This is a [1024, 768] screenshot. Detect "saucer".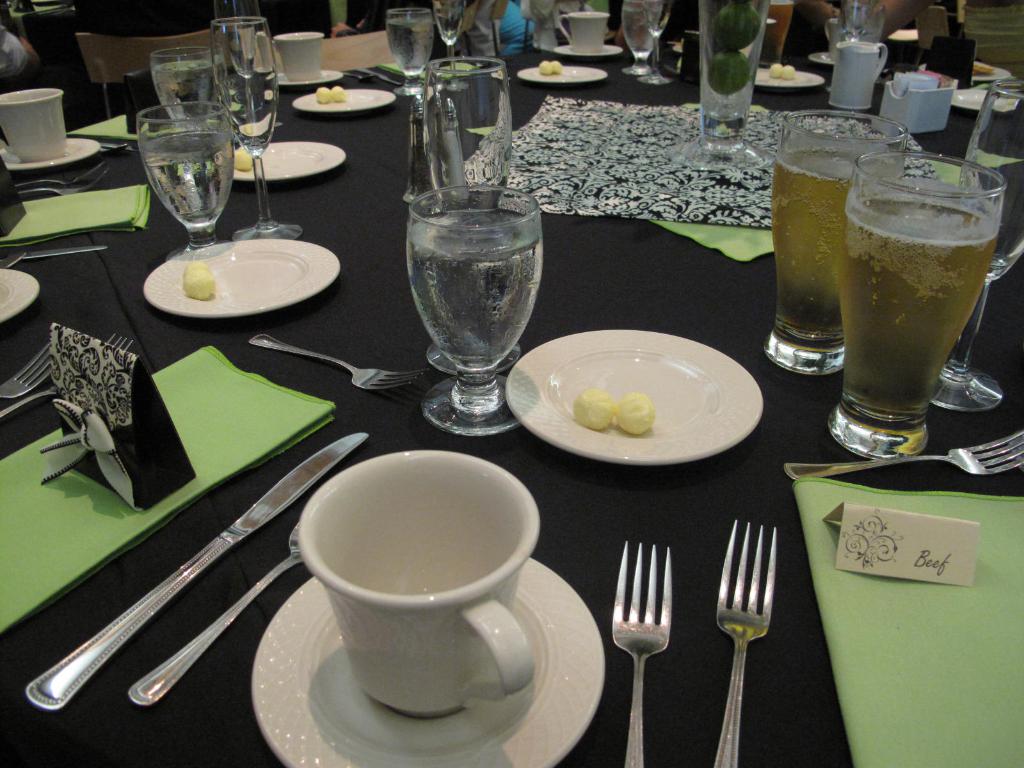
236/137/348/175.
